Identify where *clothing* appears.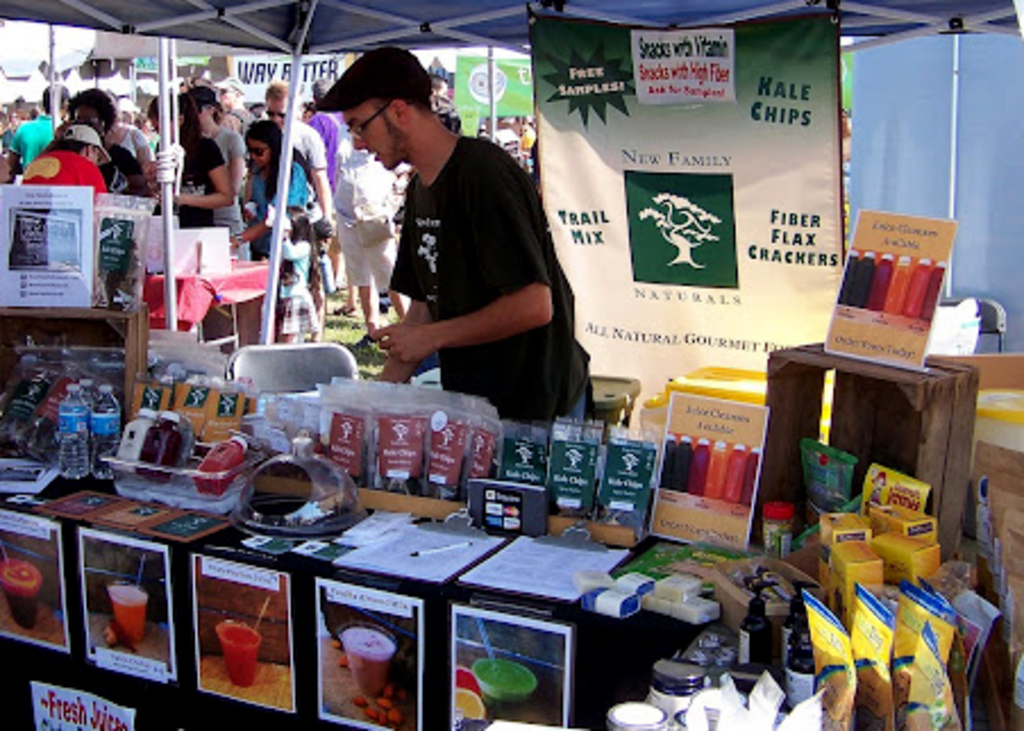
Appears at rect(20, 143, 125, 202).
